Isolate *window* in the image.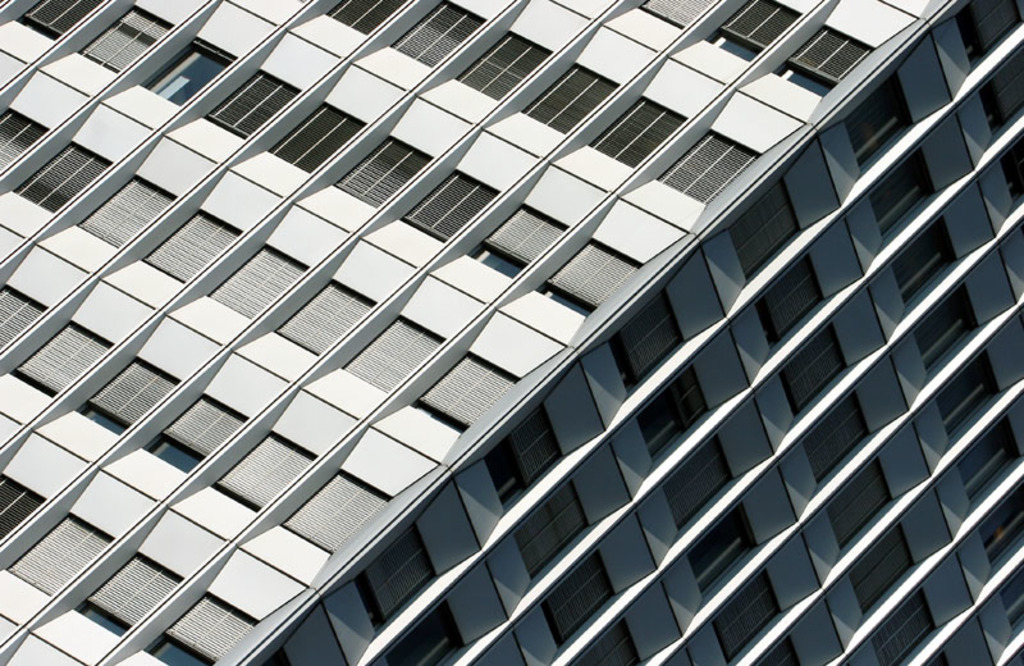
Isolated region: [635, 361, 717, 452].
